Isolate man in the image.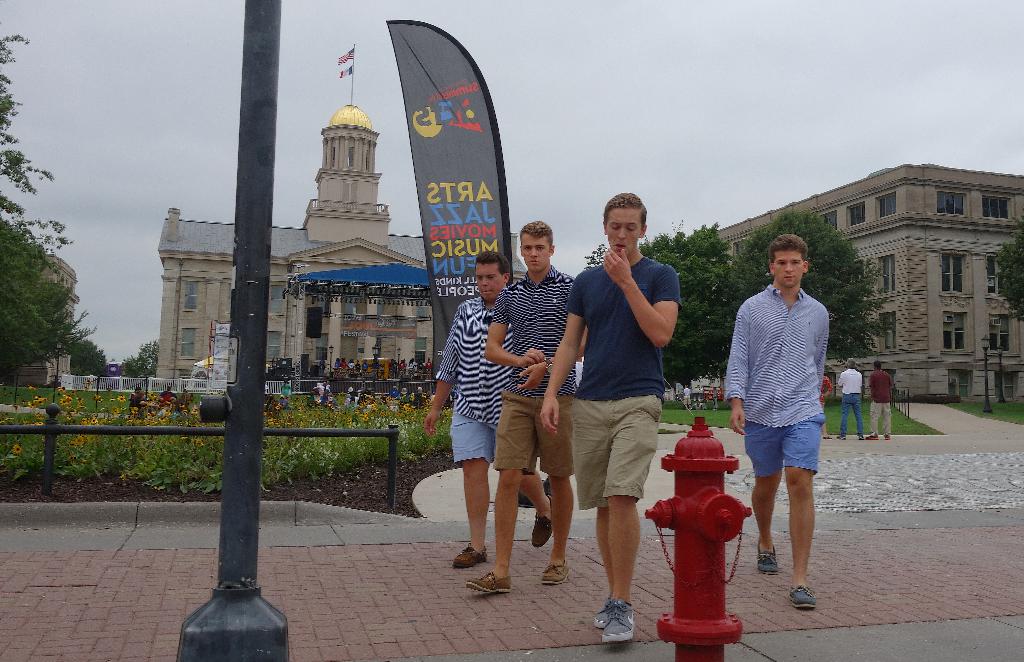
Isolated region: bbox=[462, 220, 592, 590].
